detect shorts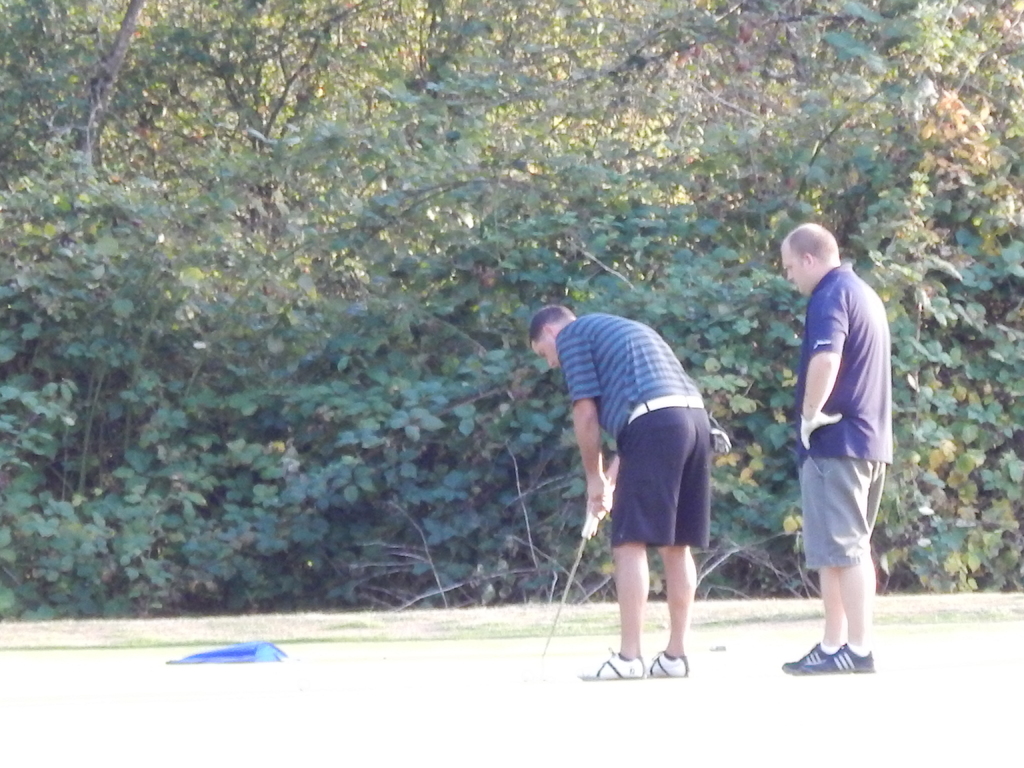
(799, 459, 890, 568)
